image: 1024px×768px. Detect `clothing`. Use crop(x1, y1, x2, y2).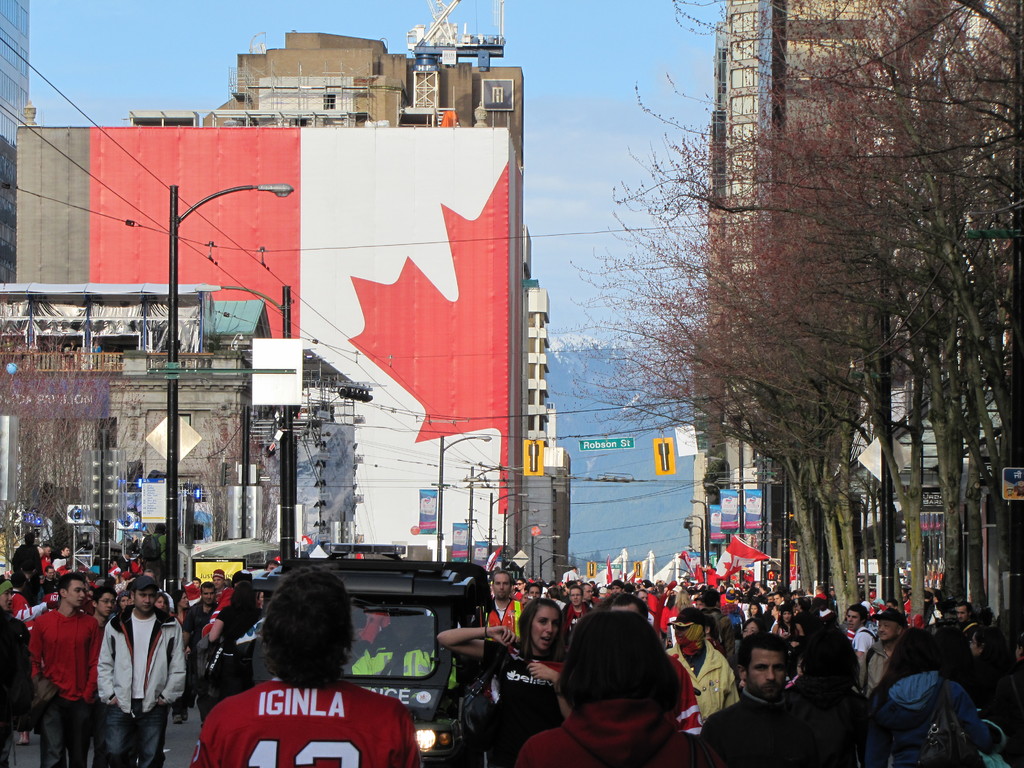
crop(218, 601, 255, 657).
